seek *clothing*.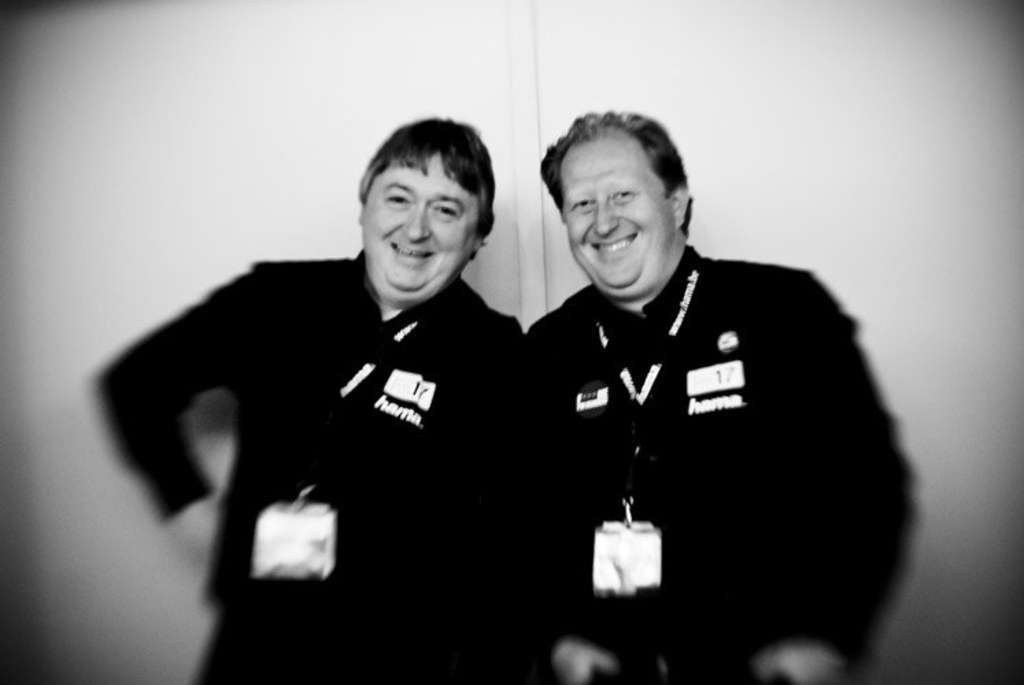
box=[96, 244, 539, 669].
